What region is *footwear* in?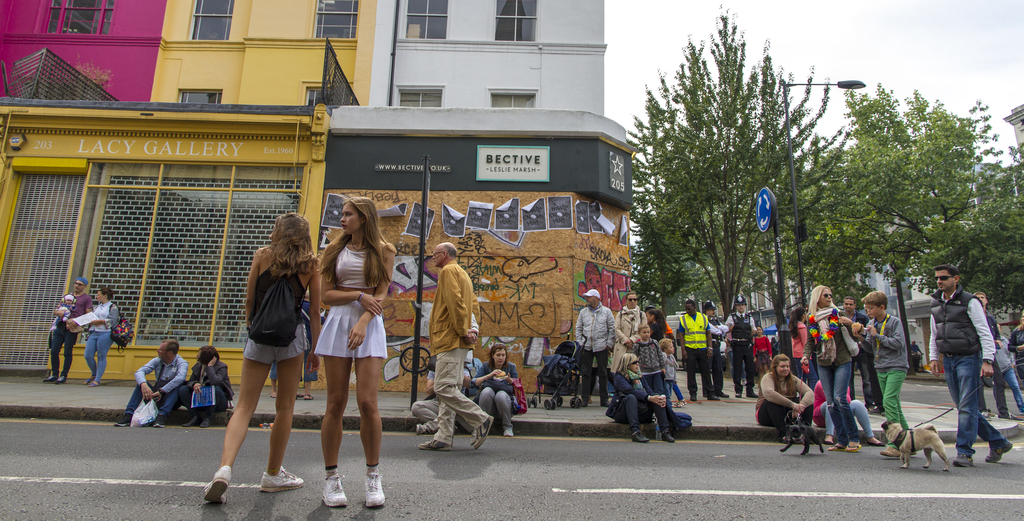
[843,440,860,449].
